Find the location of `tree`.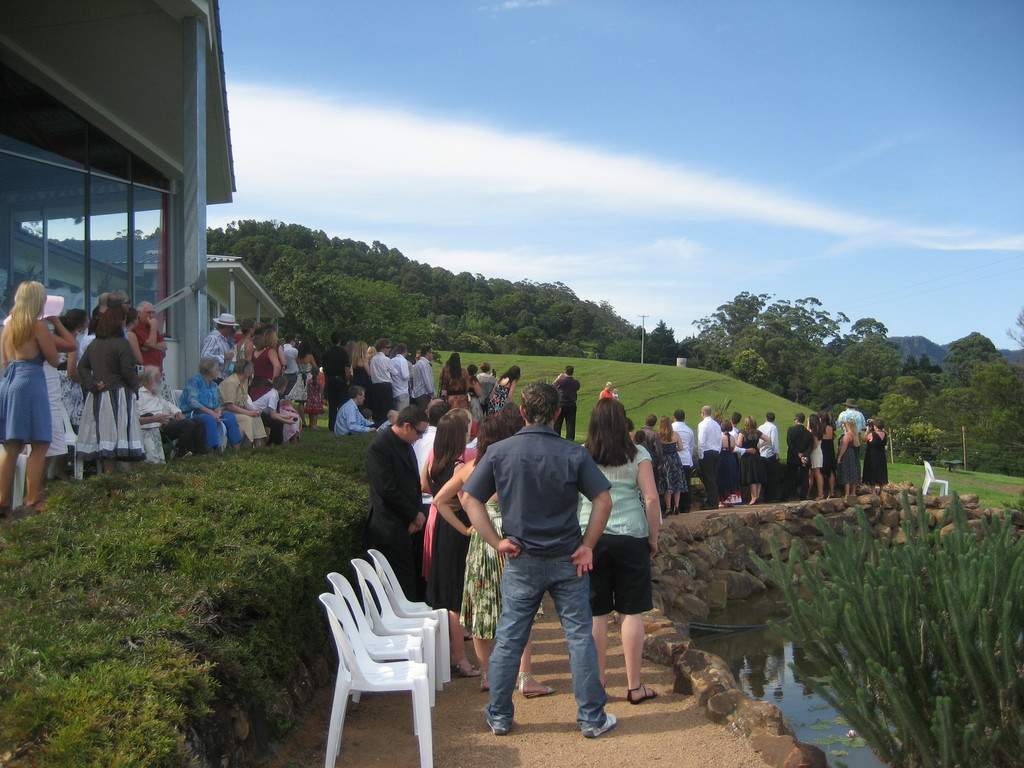
Location: [x1=227, y1=236, x2=287, y2=264].
